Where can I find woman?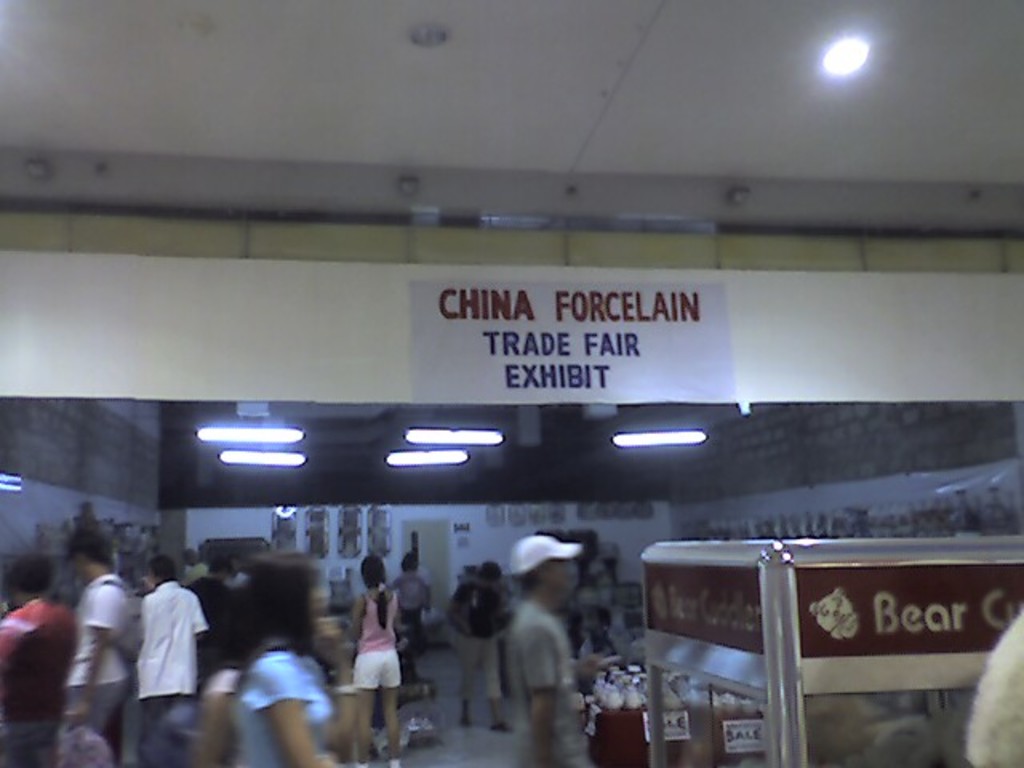
You can find it at bbox(226, 574, 354, 766).
